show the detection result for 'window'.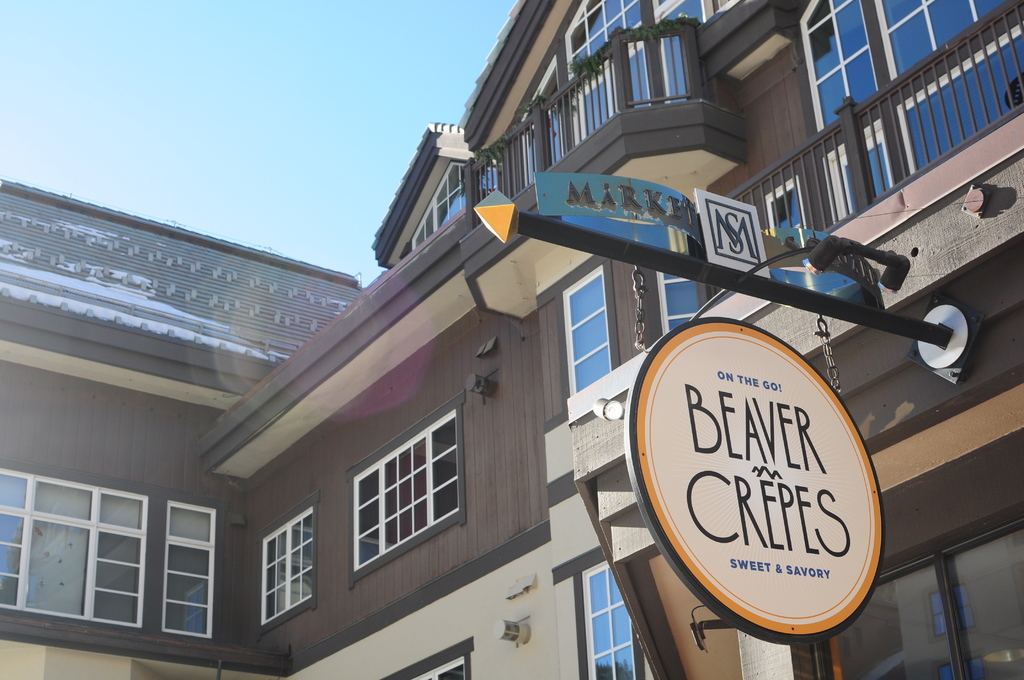
region(577, 560, 641, 679).
